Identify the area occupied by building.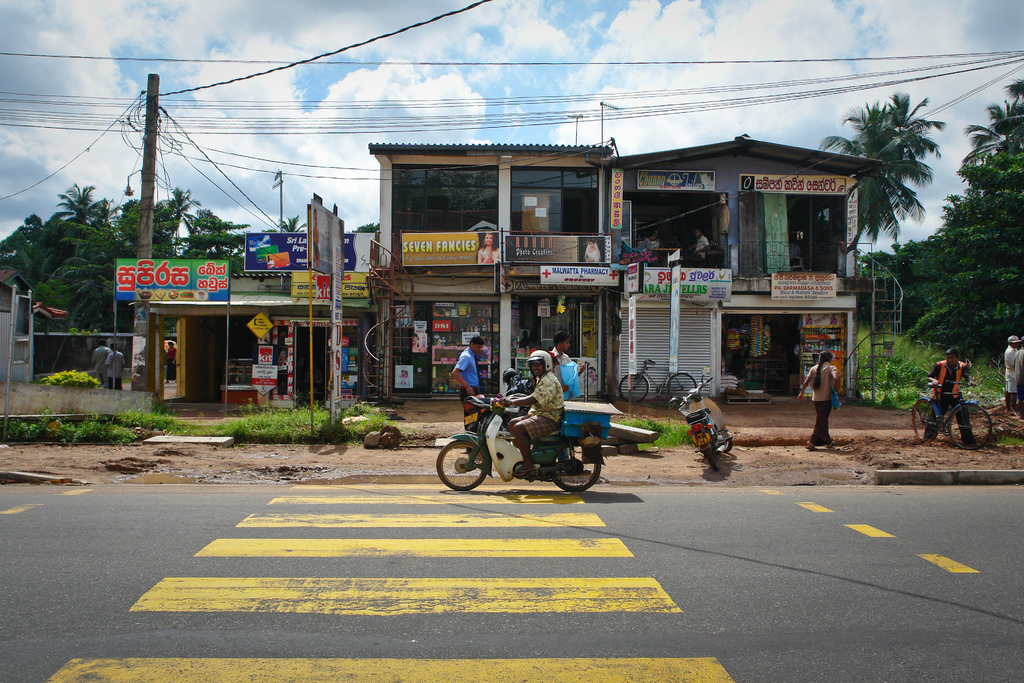
Area: 130,261,383,412.
